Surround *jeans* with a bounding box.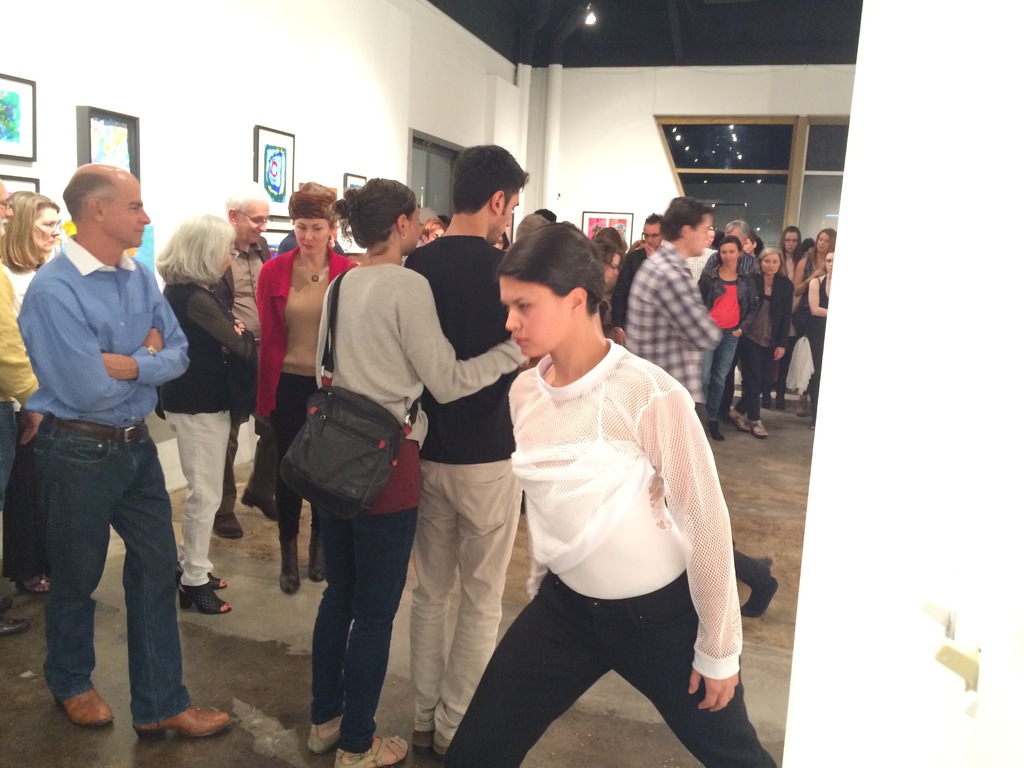
<region>439, 566, 776, 767</region>.
